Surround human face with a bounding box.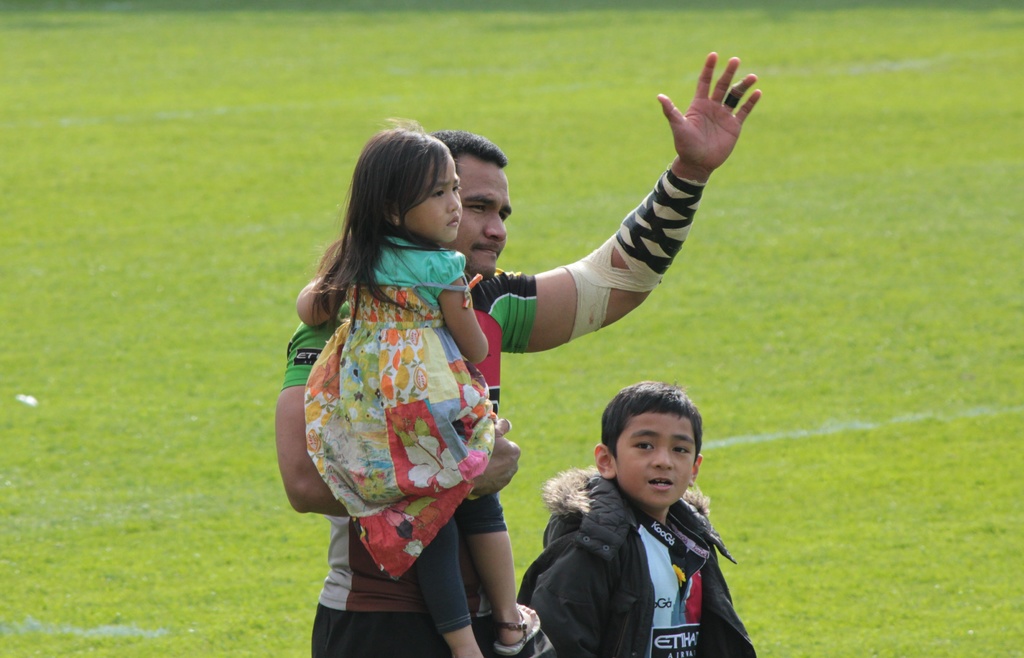
box=[442, 152, 513, 276].
